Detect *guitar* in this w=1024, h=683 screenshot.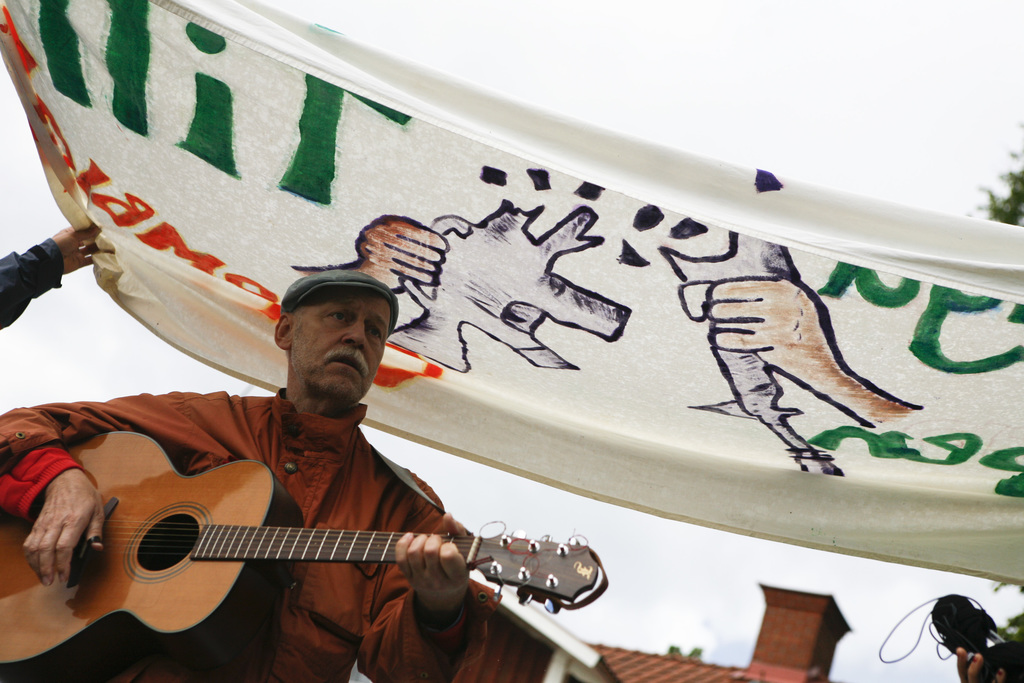
Detection: (0, 413, 647, 675).
